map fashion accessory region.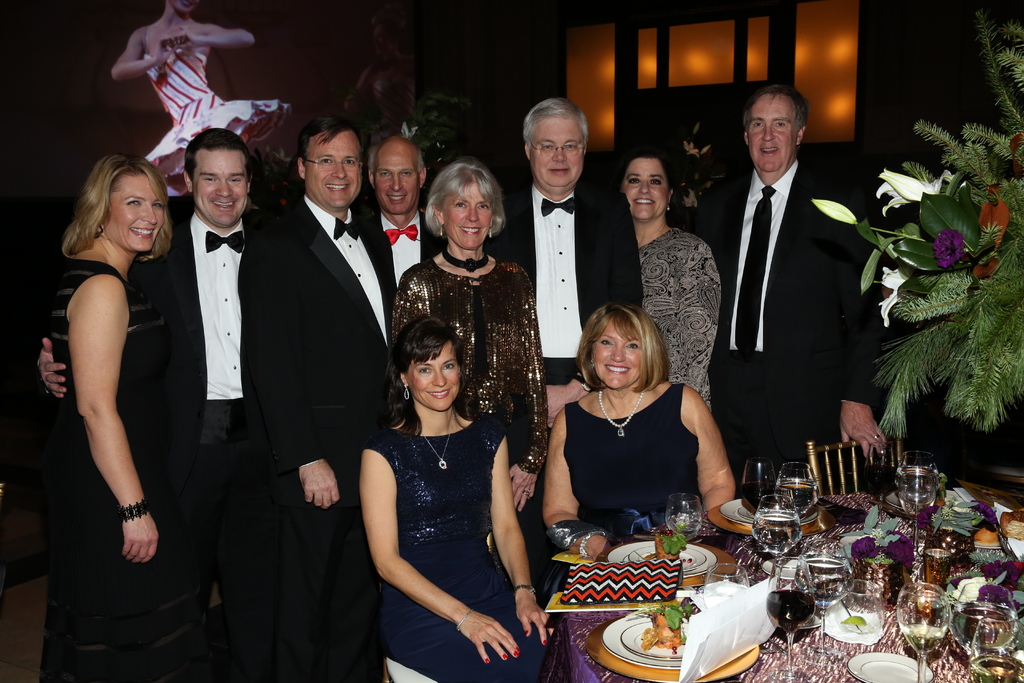
Mapped to (438,222,444,236).
